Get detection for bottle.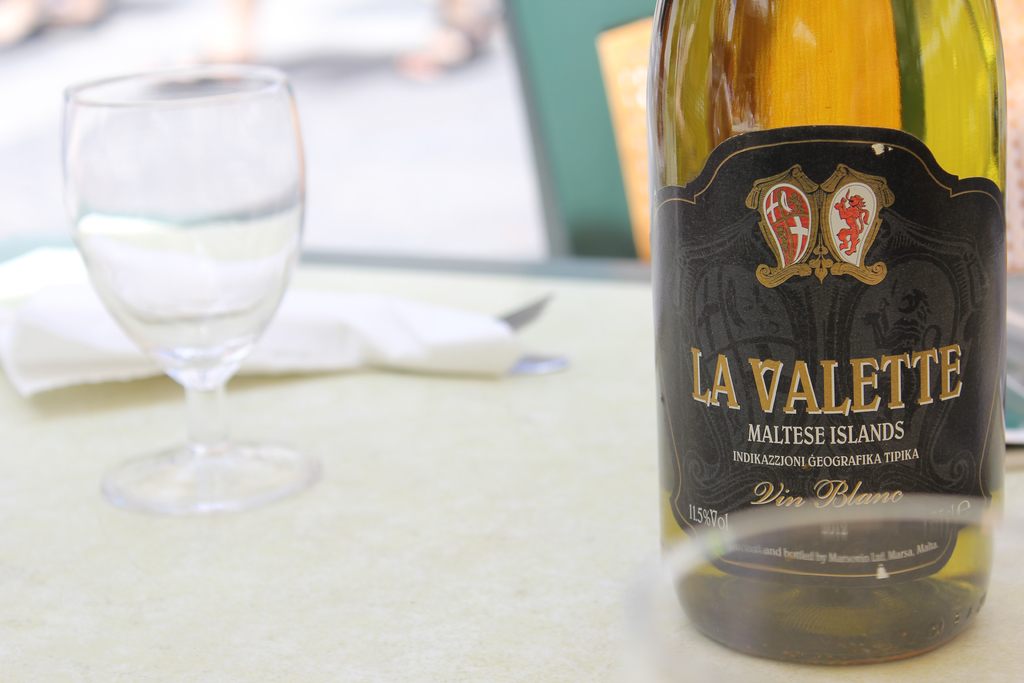
Detection: BBox(633, 0, 1005, 674).
